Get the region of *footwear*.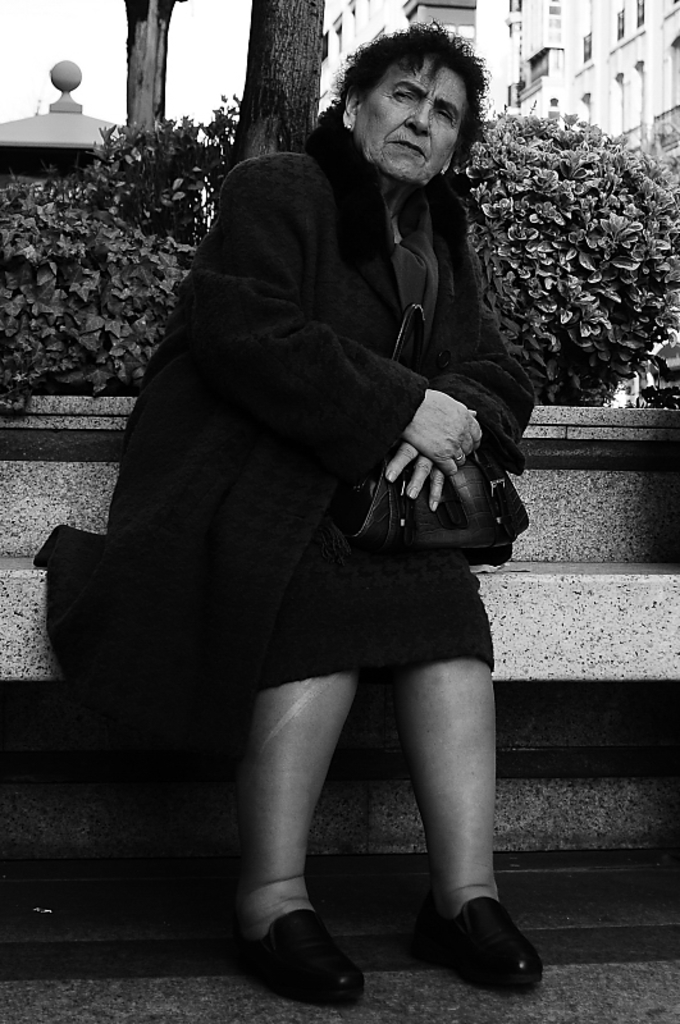
box=[246, 910, 368, 1010].
